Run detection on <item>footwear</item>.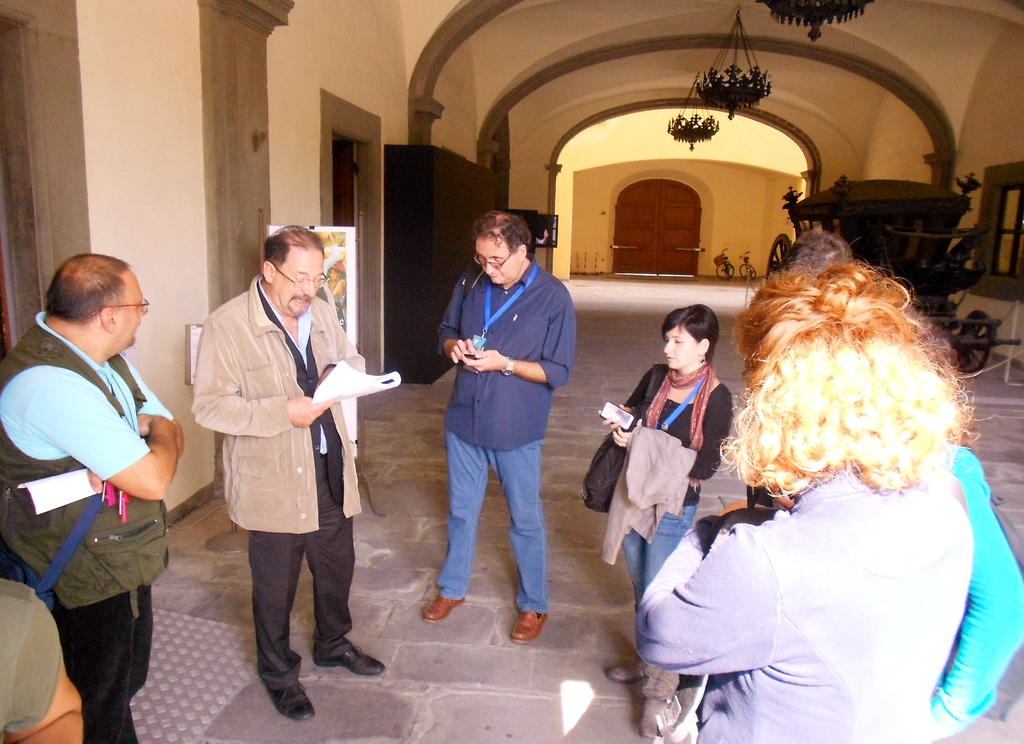
Result: detection(314, 640, 388, 681).
